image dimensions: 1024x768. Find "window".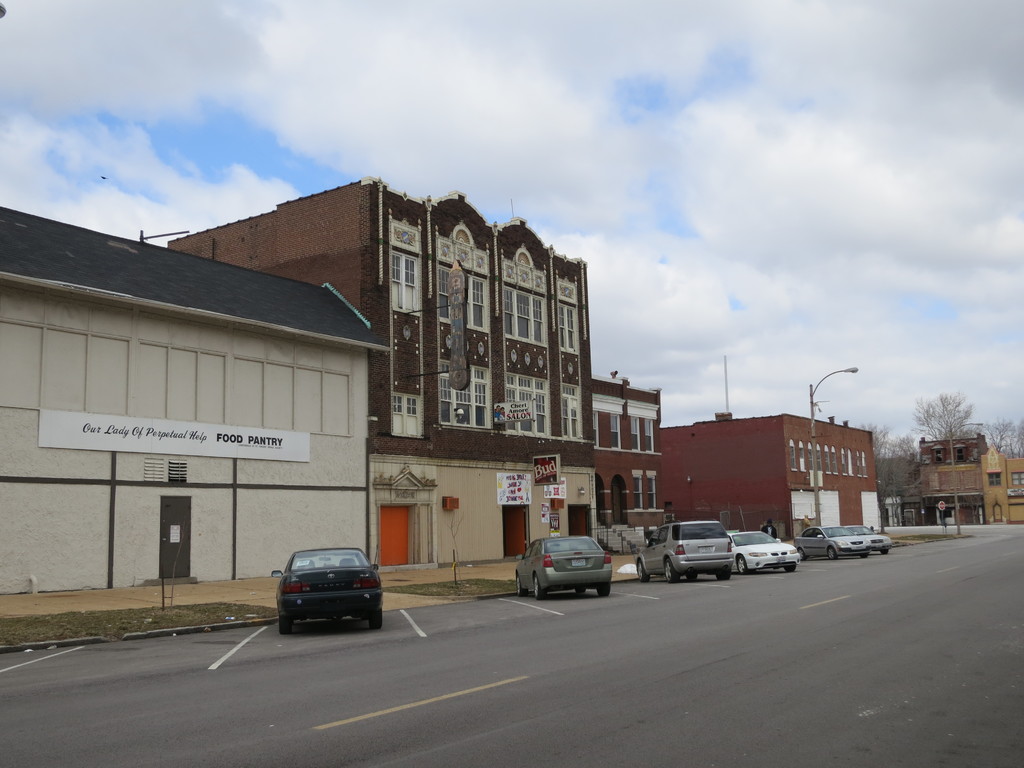
pyautogui.locateOnScreen(989, 473, 1002, 484).
